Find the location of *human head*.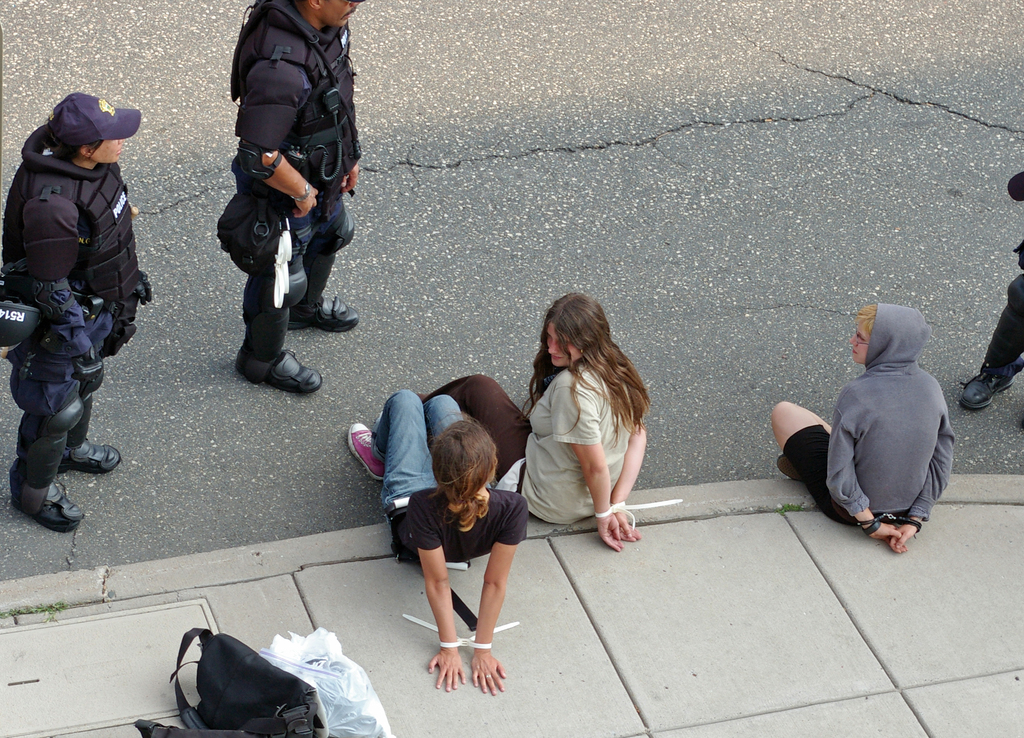
Location: 849, 301, 929, 366.
